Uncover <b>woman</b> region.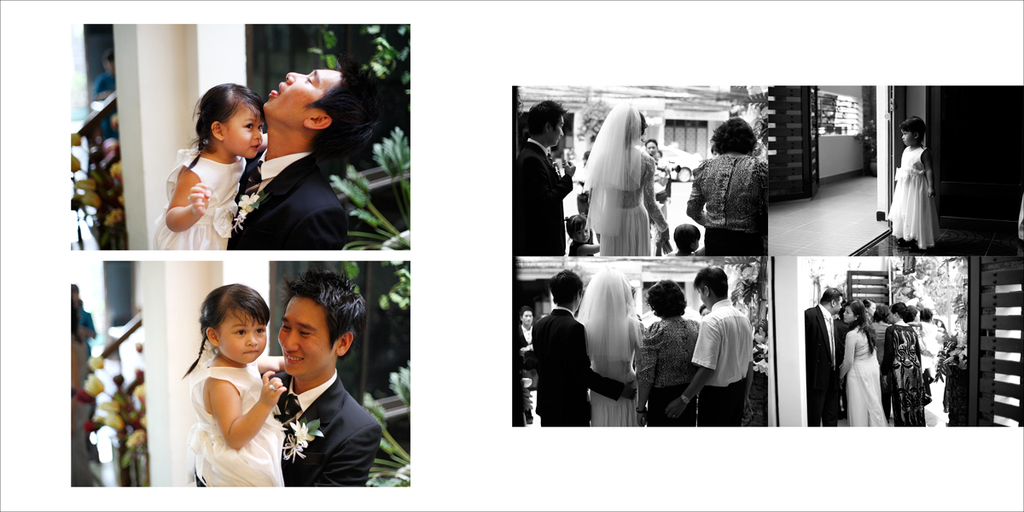
Uncovered: box(570, 261, 643, 425).
